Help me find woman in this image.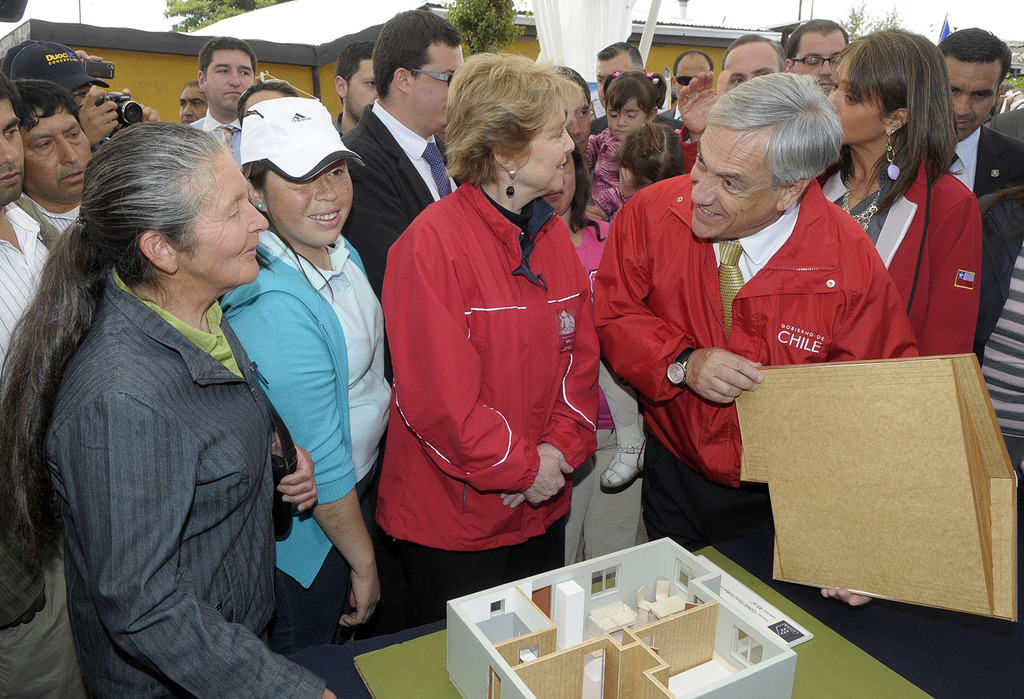
Found it: {"x1": 0, "y1": 120, "x2": 357, "y2": 698}.
